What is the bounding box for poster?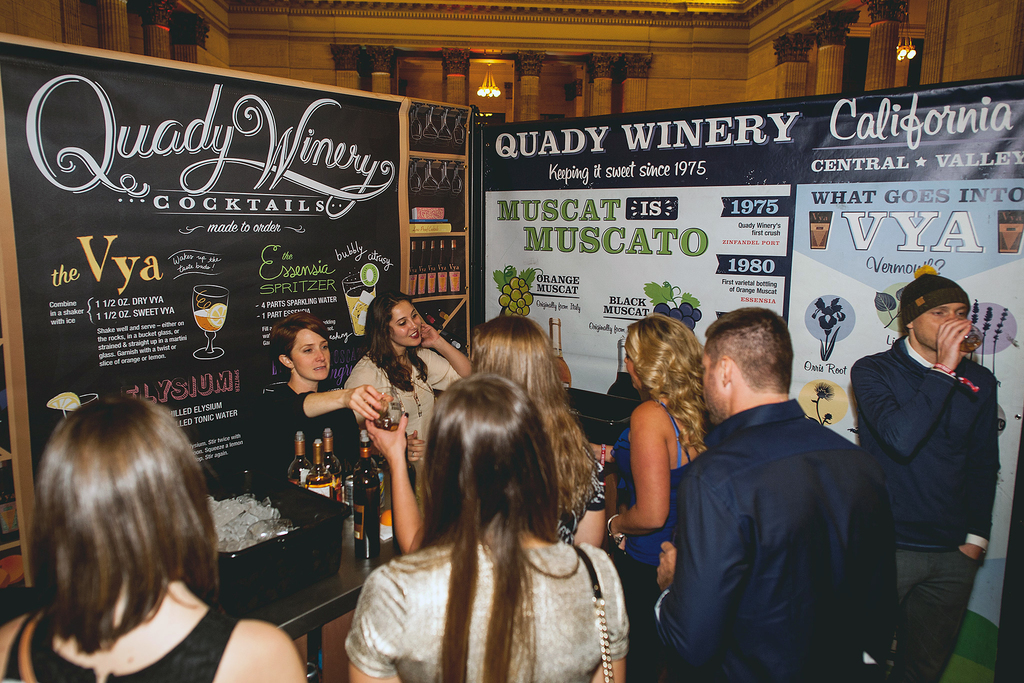
bbox=(481, 99, 797, 472).
